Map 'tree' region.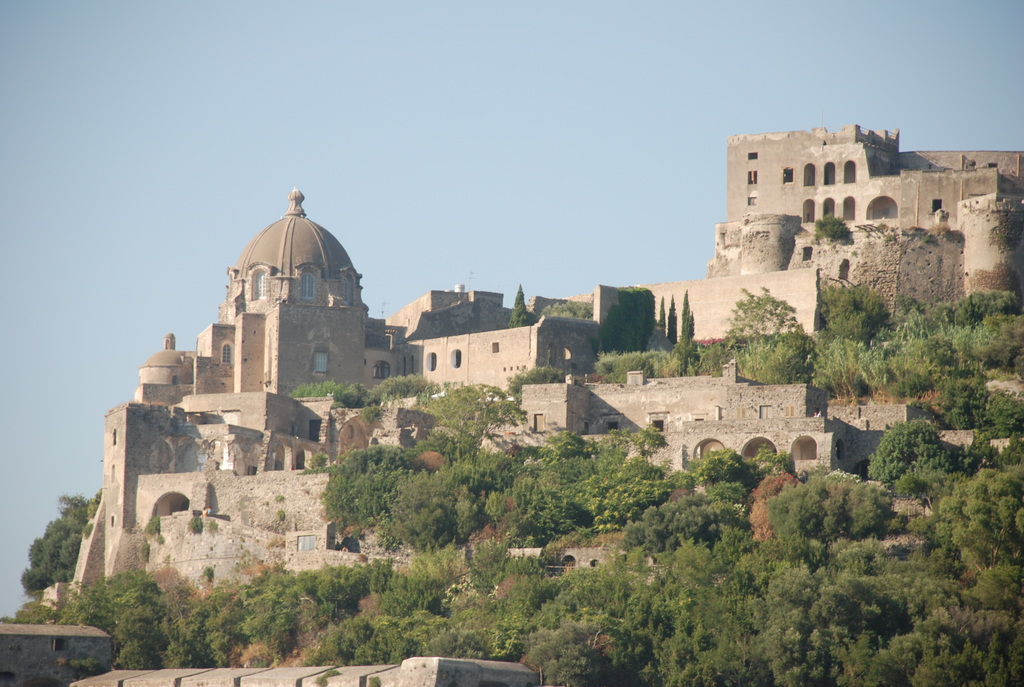
Mapped to bbox=[976, 385, 1023, 453].
